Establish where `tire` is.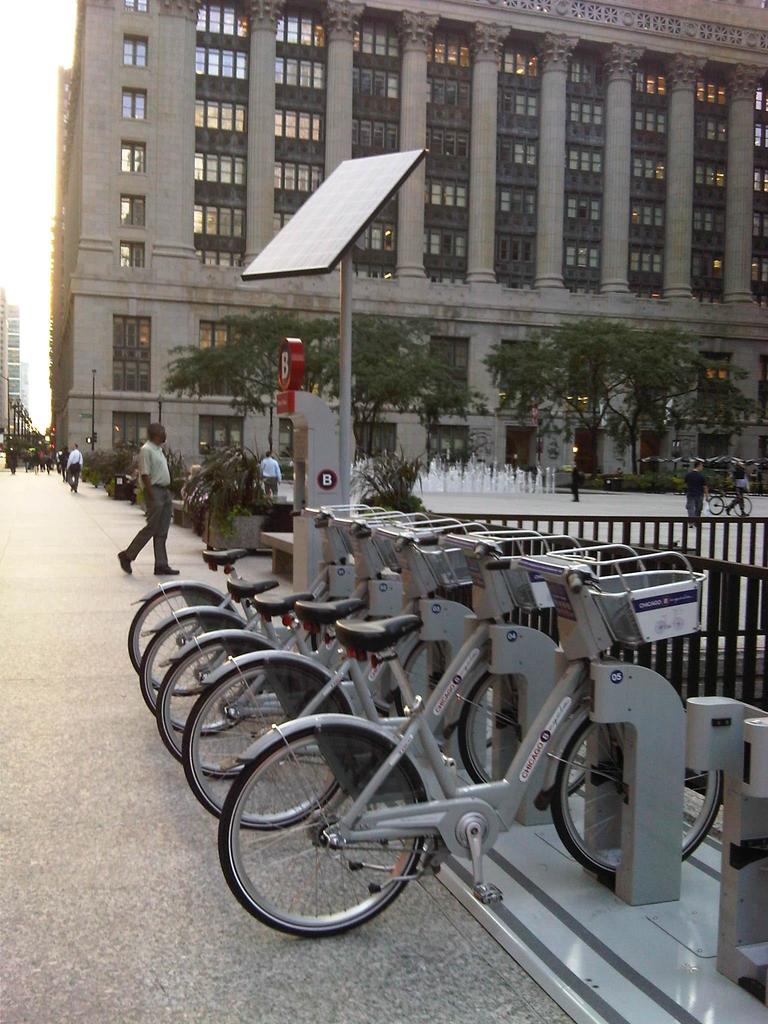
Established at x1=138 y1=605 x2=248 y2=736.
